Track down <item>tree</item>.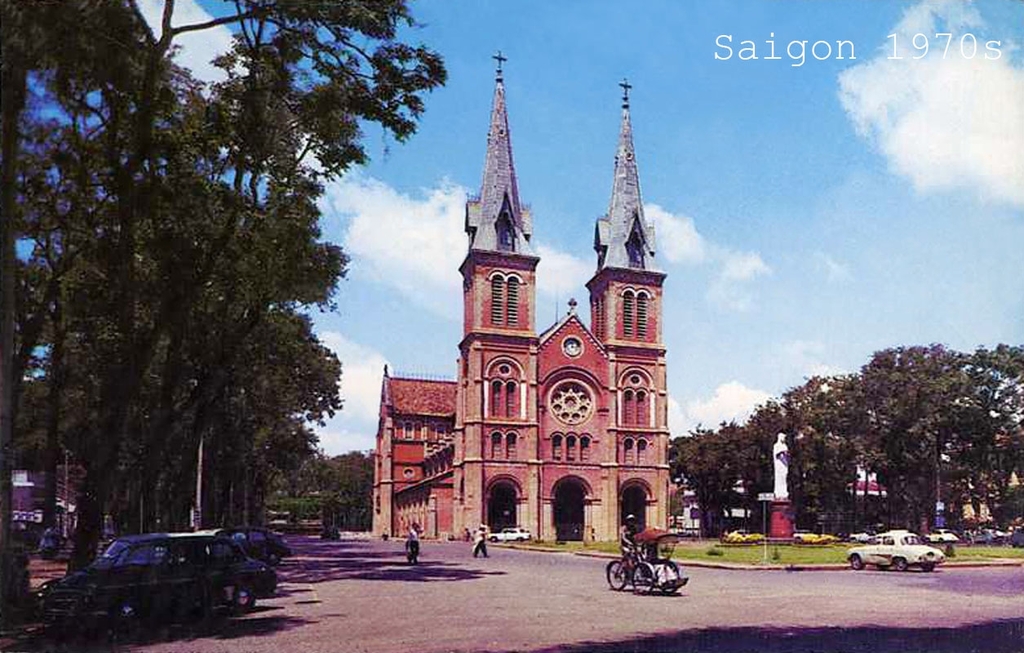
Tracked to select_region(319, 451, 375, 535).
